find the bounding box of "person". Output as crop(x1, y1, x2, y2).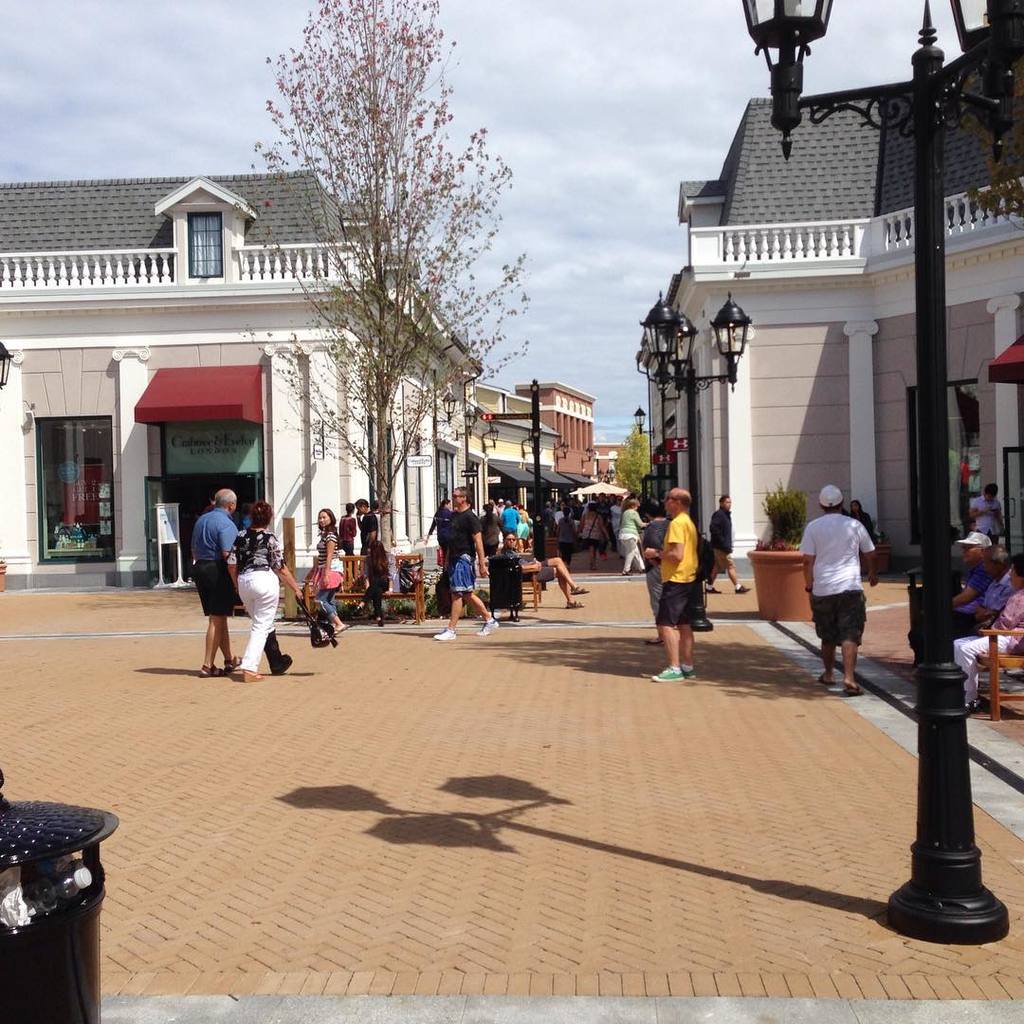
crop(182, 485, 244, 680).
